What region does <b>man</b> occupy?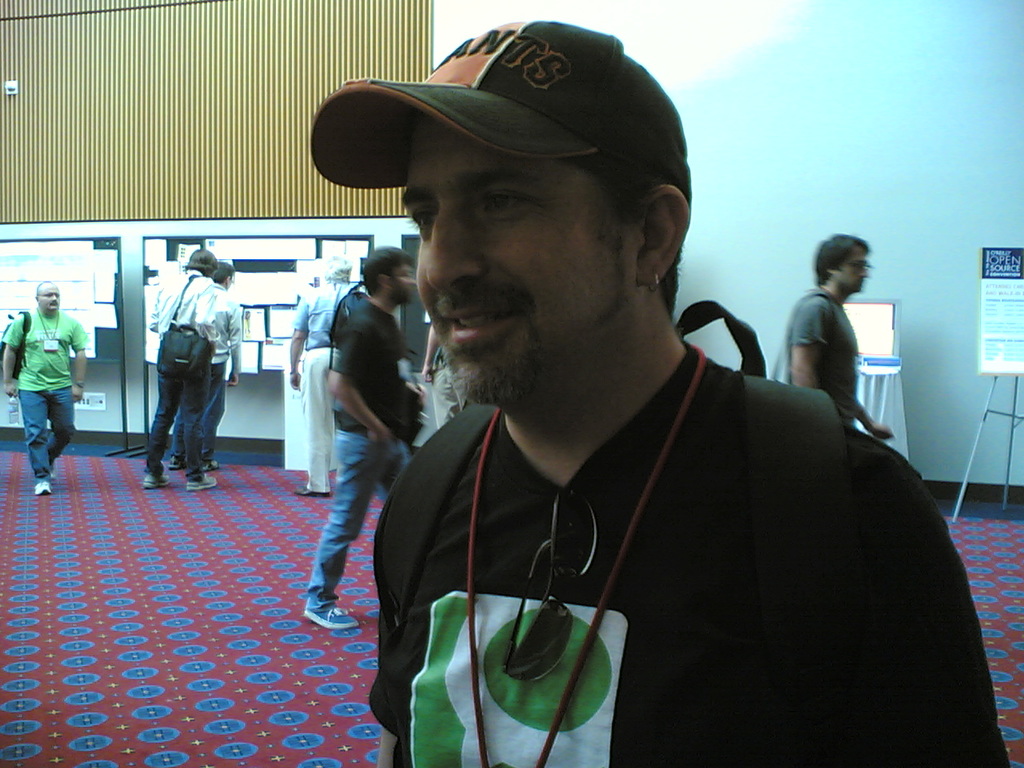
144/251/220/490.
